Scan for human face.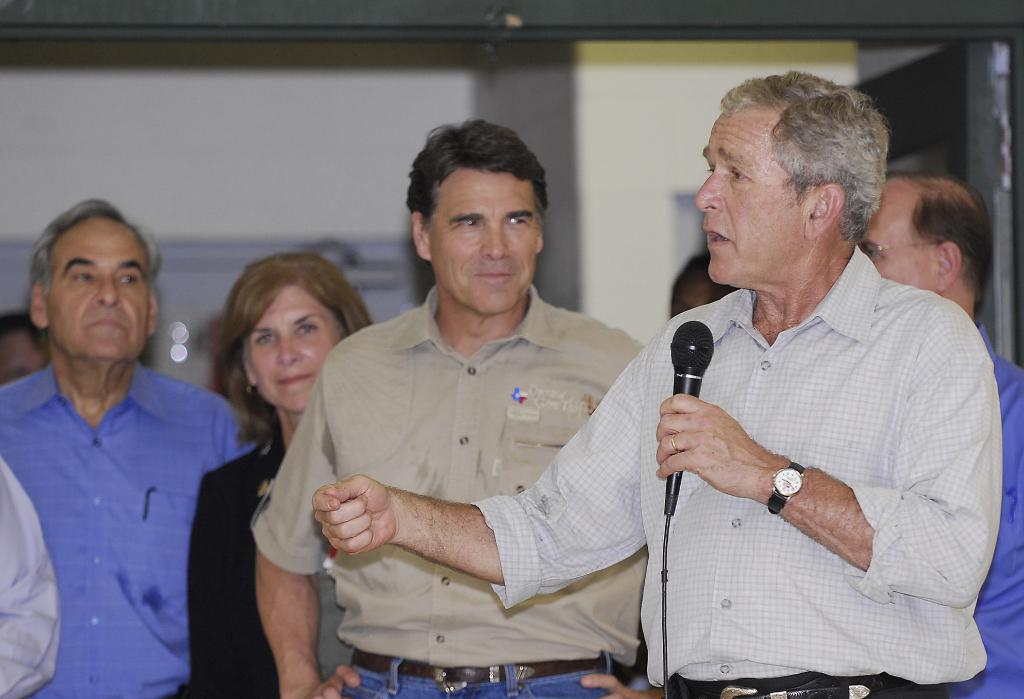
Scan result: x1=863, y1=198, x2=934, y2=289.
